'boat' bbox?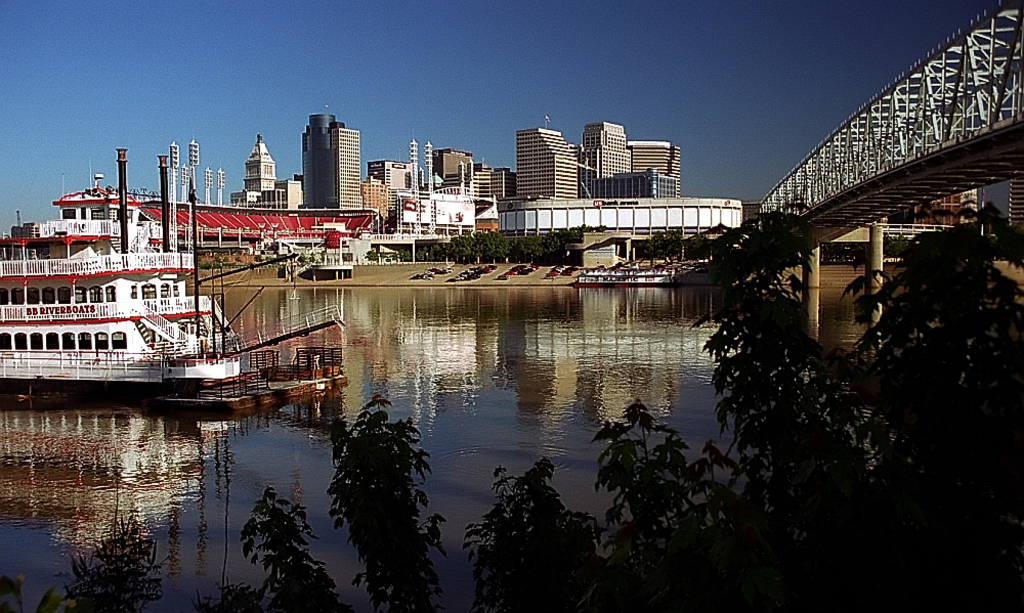
(left=575, top=268, right=683, bottom=290)
